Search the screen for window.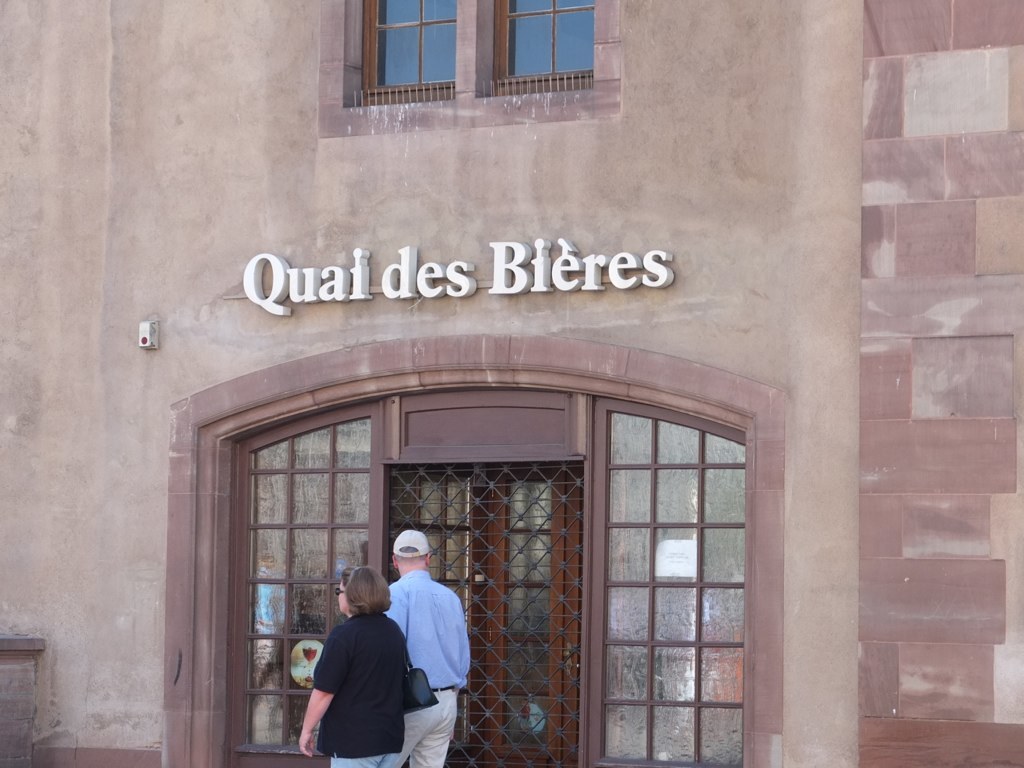
Found at 343/0/596/90.
